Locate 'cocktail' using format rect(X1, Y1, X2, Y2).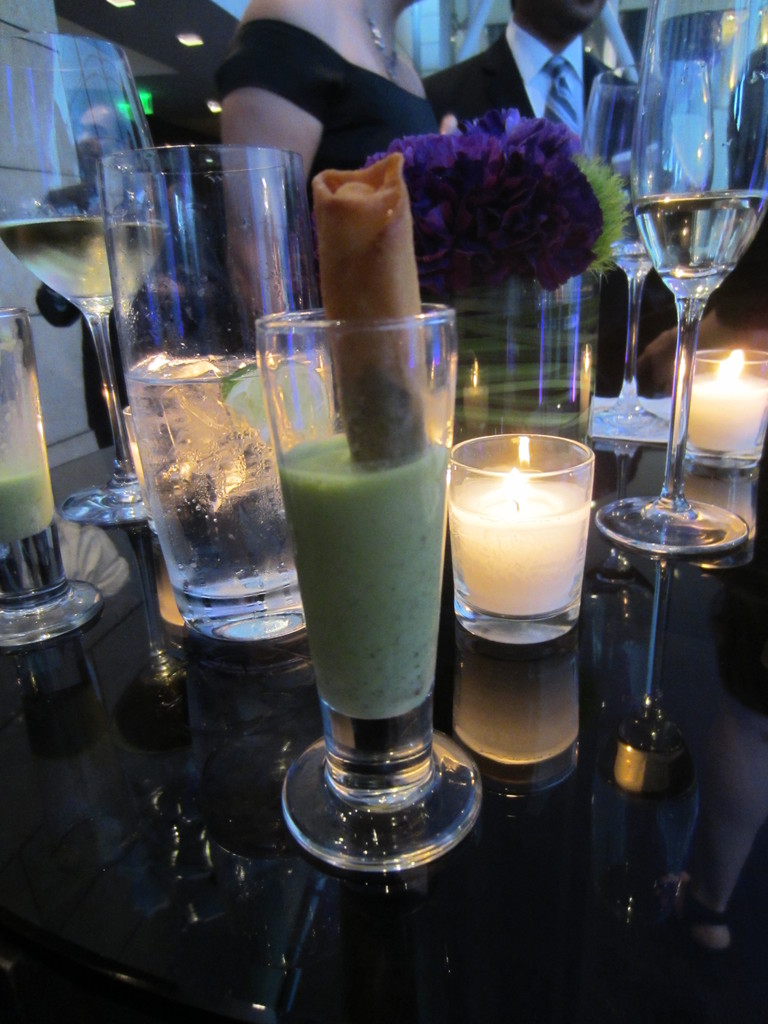
rect(253, 157, 486, 868).
